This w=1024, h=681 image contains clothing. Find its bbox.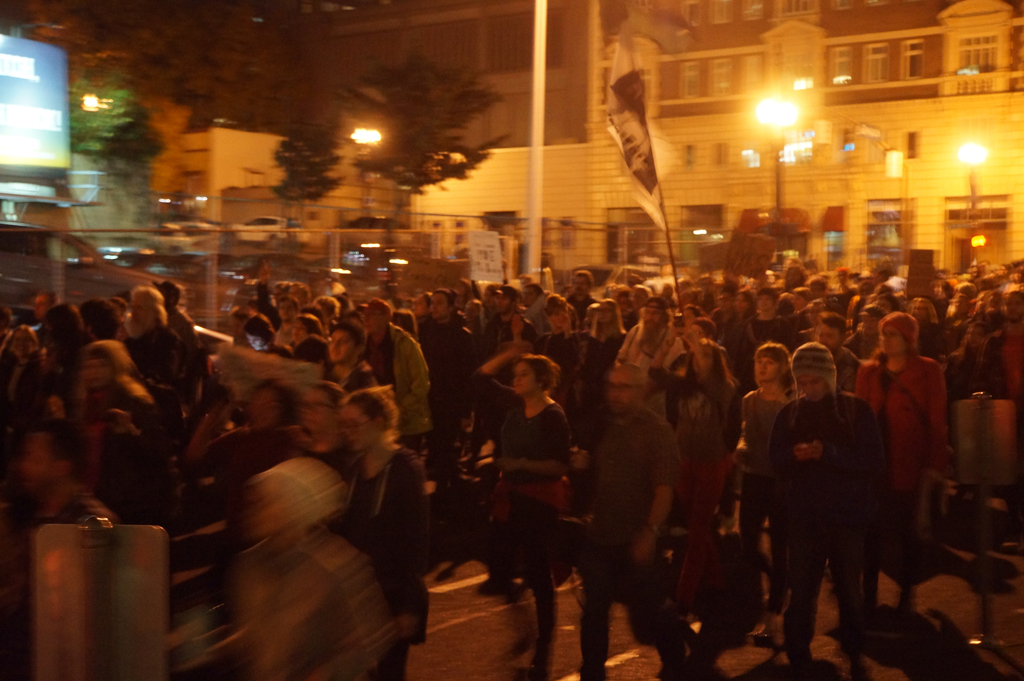
232,539,376,680.
